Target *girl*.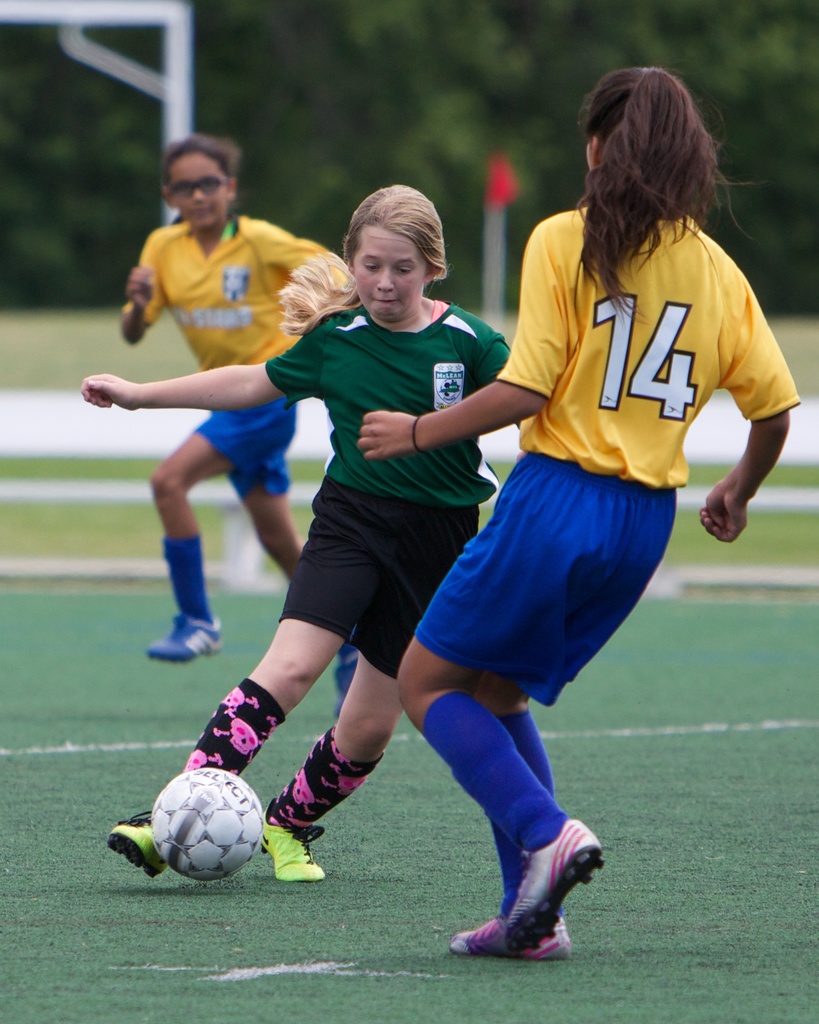
Target region: [left=115, top=134, right=363, bottom=721].
